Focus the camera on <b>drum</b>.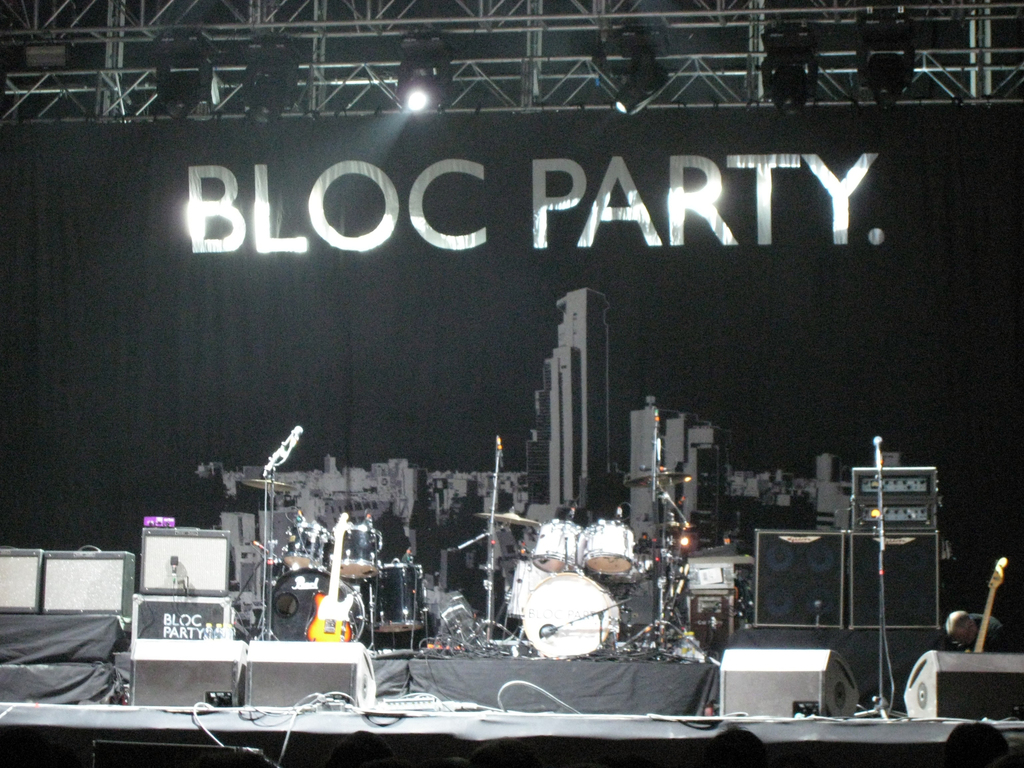
Focus region: region(522, 568, 616, 660).
